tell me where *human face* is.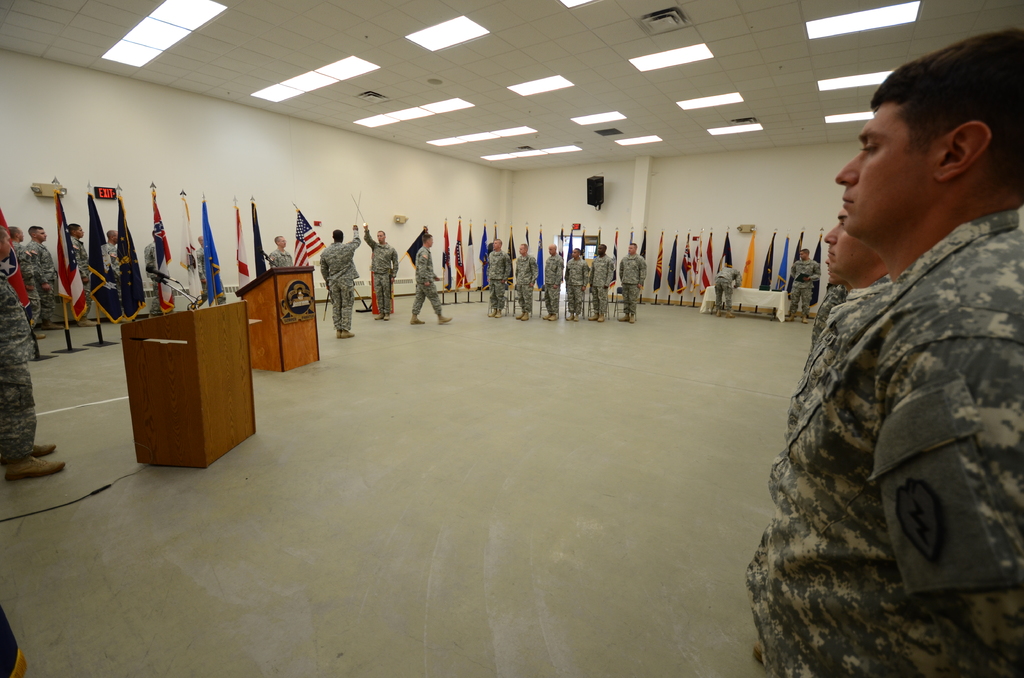
*human face* is at Rect(18, 227, 23, 240).
